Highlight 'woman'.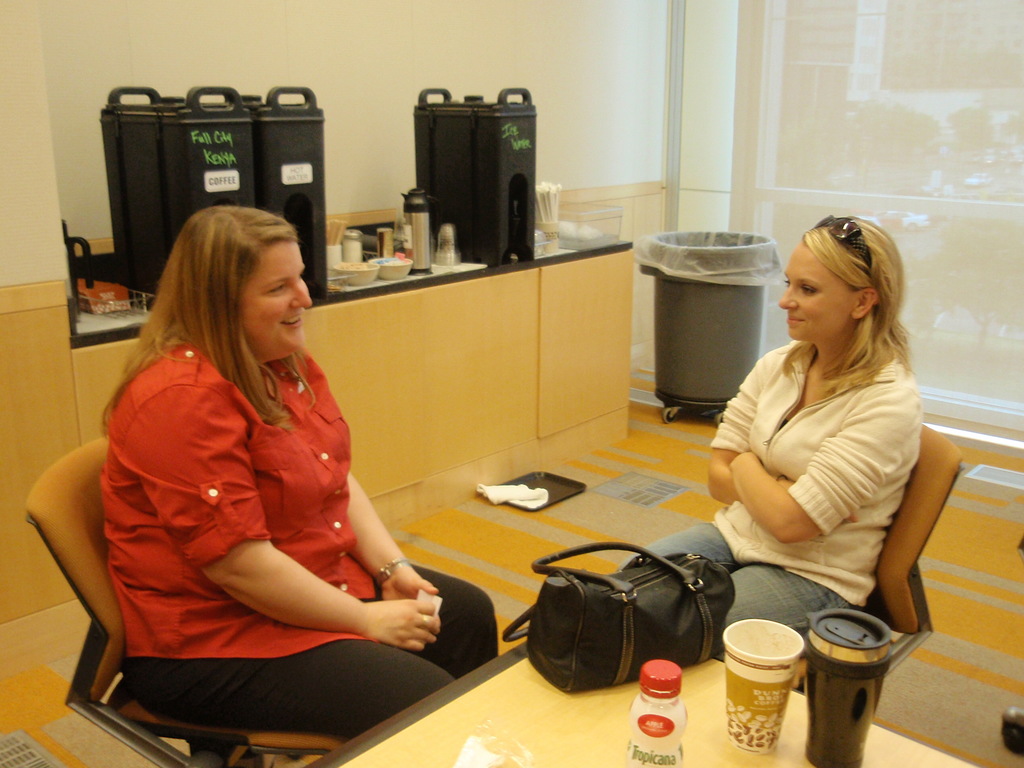
Highlighted region: x1=97, y1=173, x2=445, y2=765.
